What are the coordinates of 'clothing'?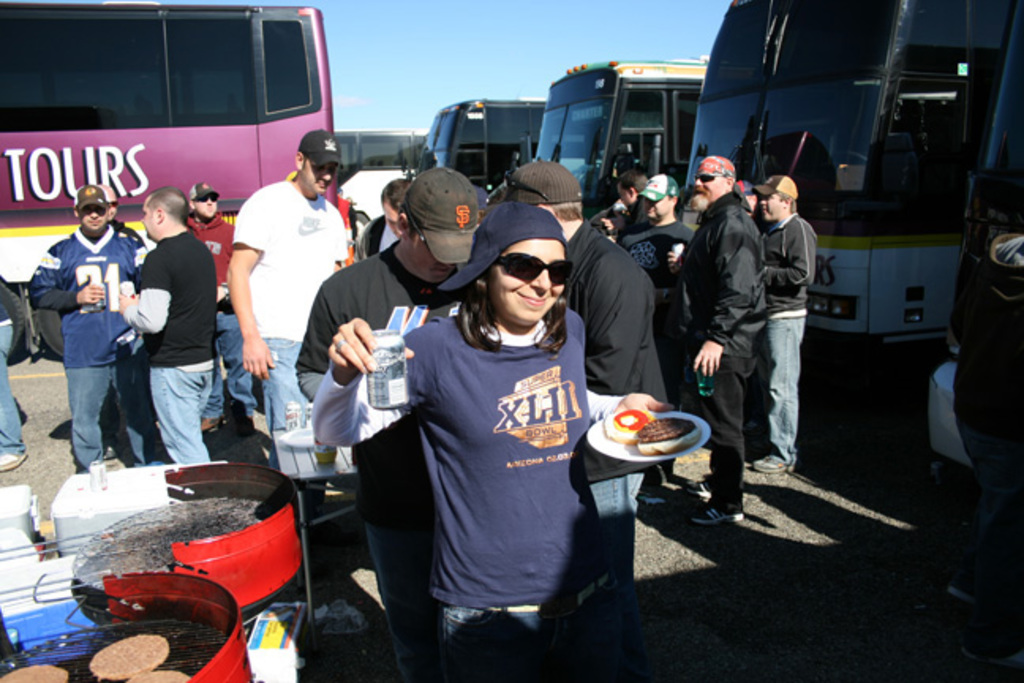
box(291, 240, 458, 681).
